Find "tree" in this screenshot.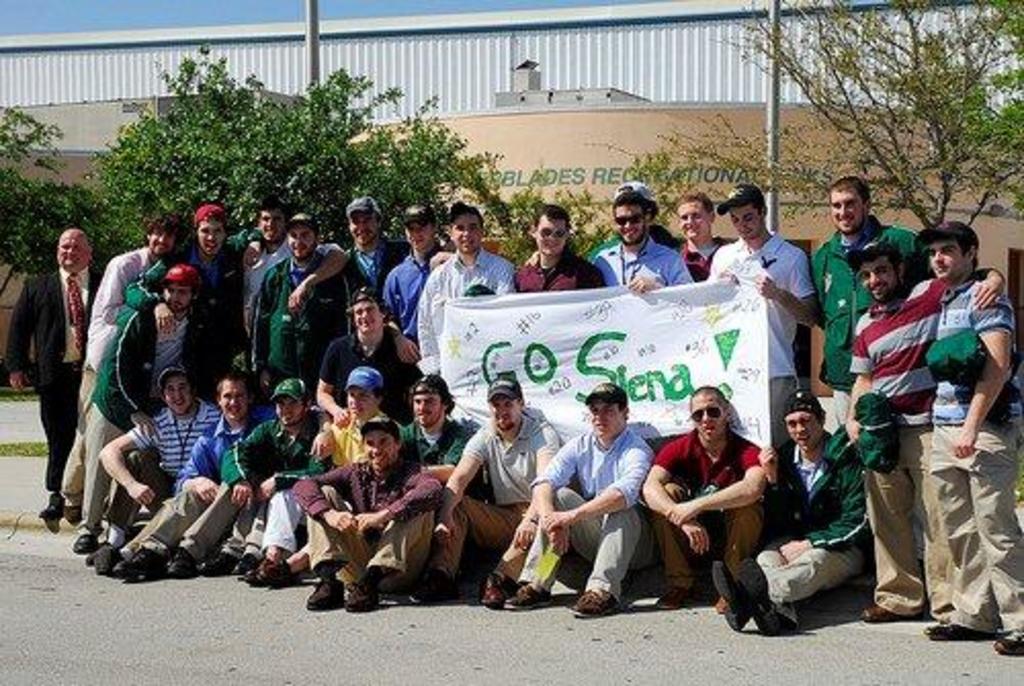
The bounding box for "tree" is bbox=[575, 0, 1022, 240].
